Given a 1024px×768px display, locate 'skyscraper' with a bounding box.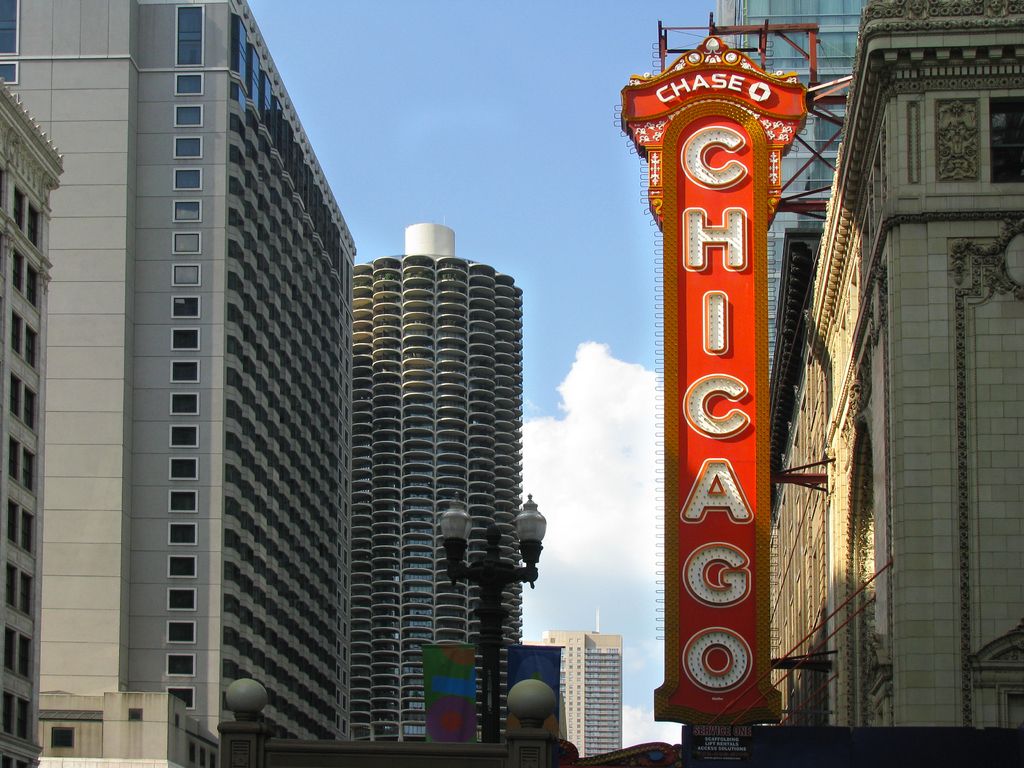
Located: bbox=(715, 0, 876, 386).
